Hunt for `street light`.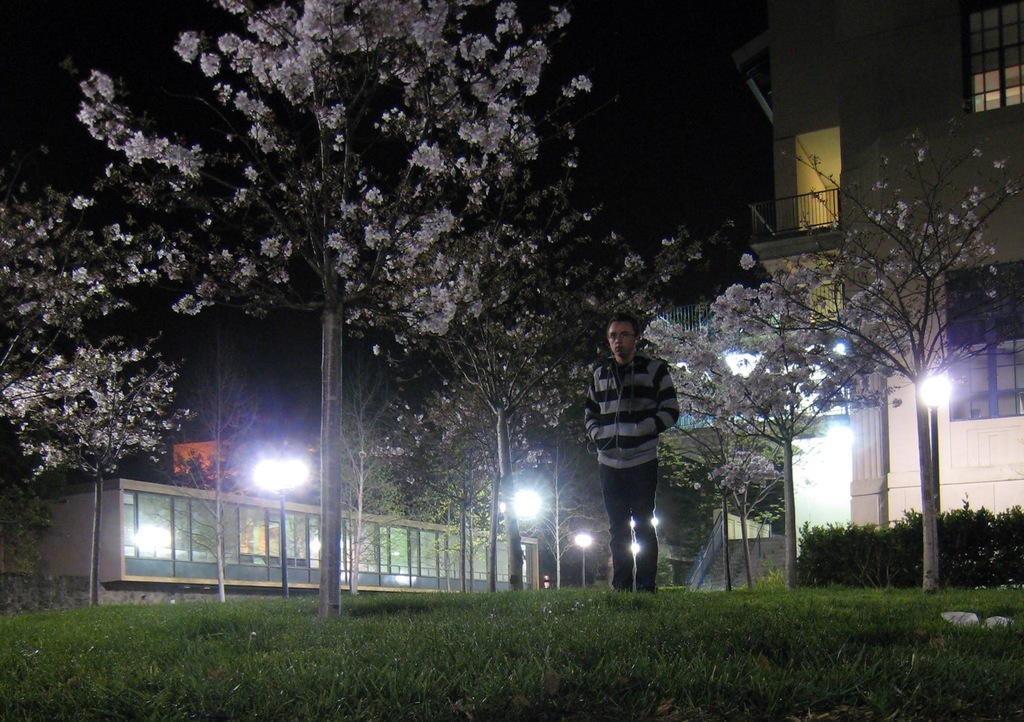
Hunted down at 915 369 957 521.
